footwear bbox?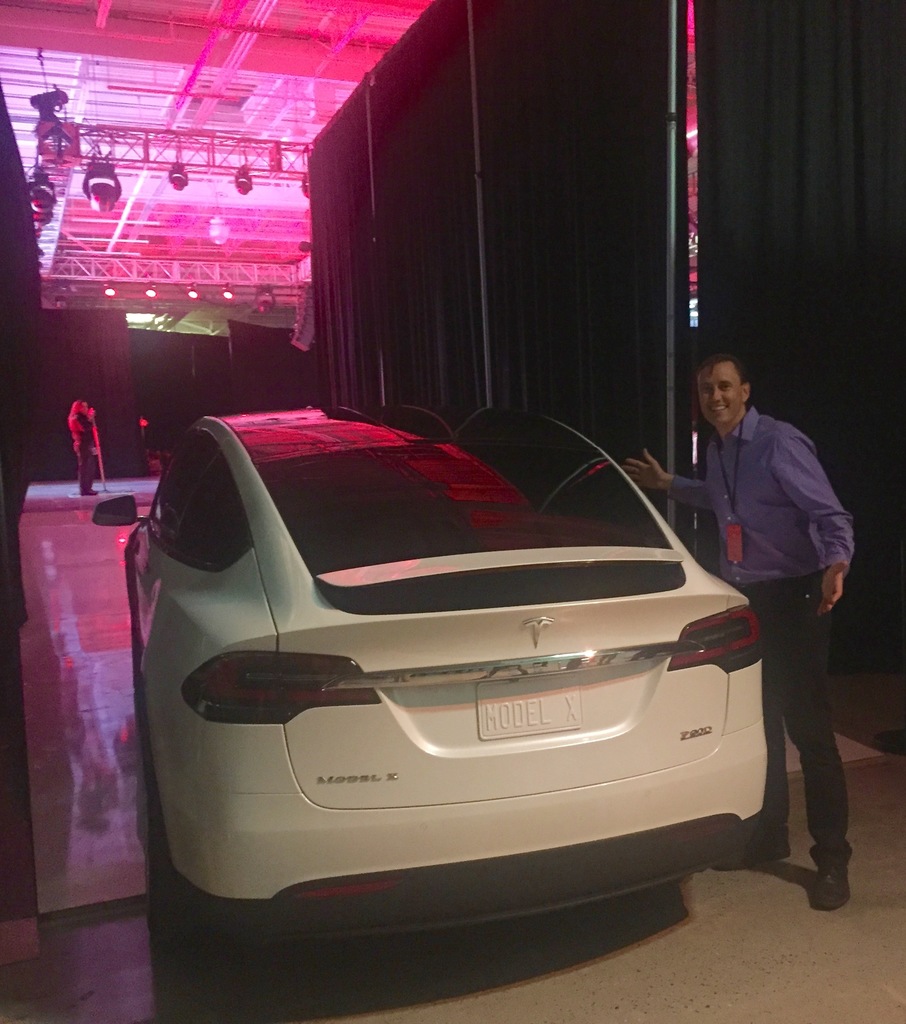
bbox(714, 834, 793, 876)
